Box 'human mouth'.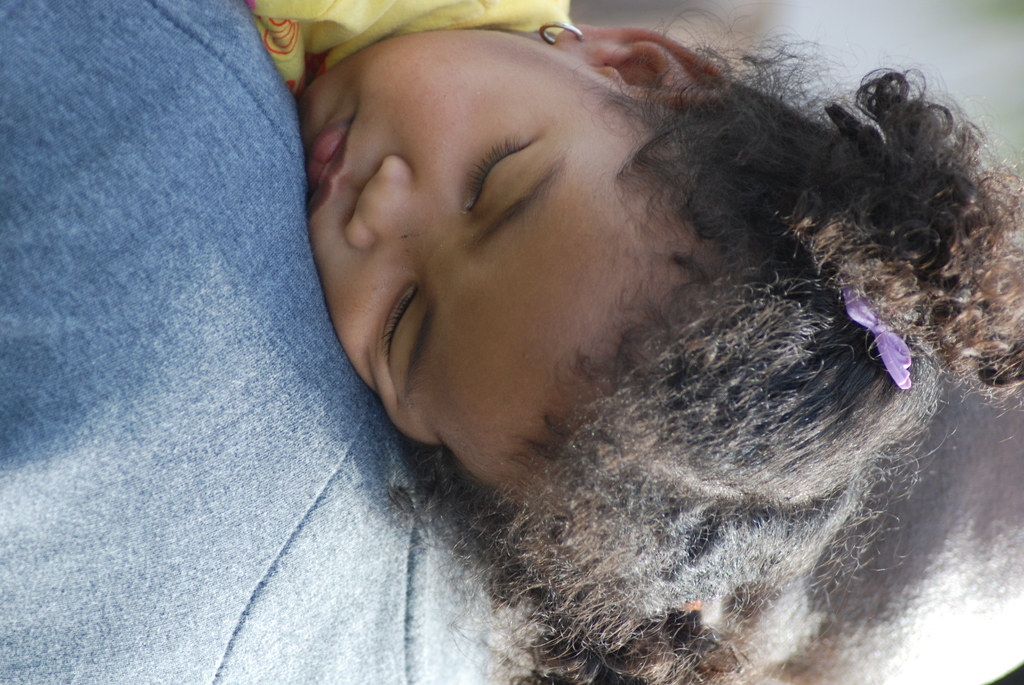
305,109,360,221.
